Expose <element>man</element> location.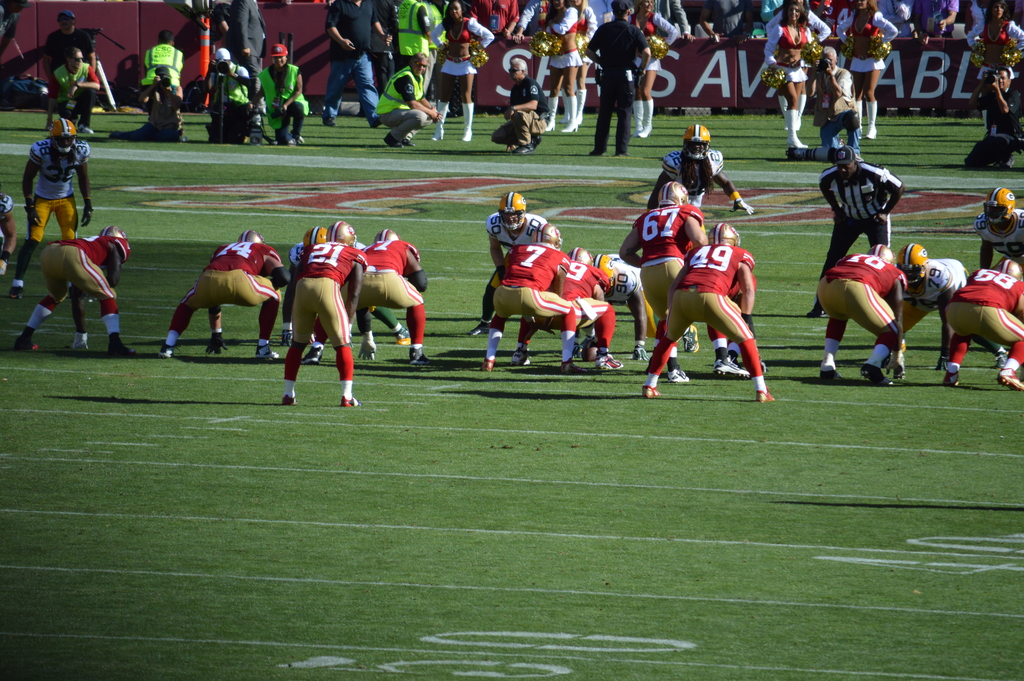
Exposed at 817,239,909,386.
